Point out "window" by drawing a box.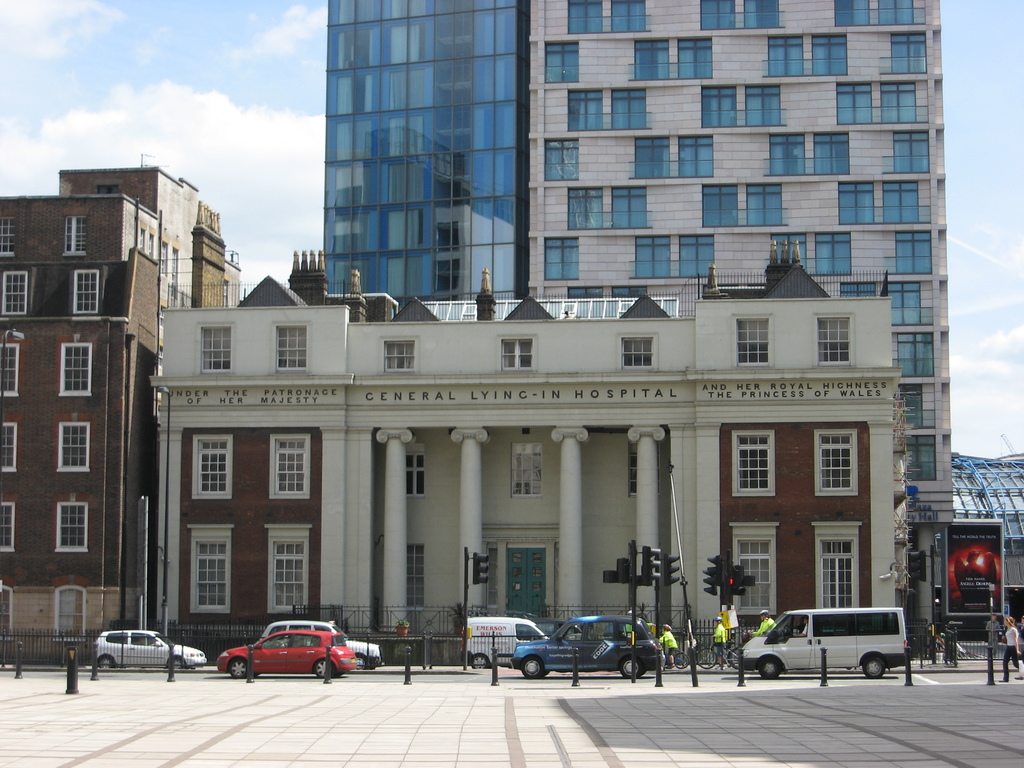
detection(407, 543, 422, 607).
